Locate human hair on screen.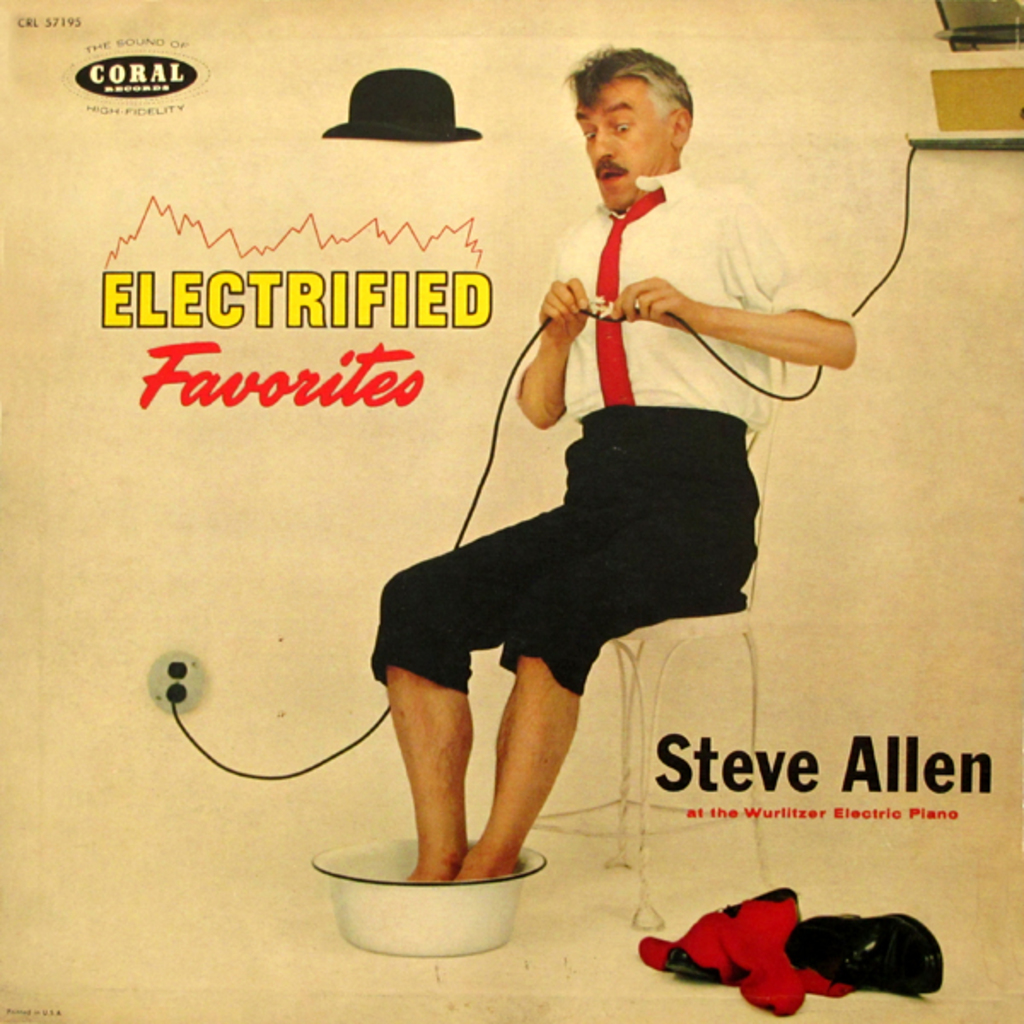
On screen at 570 41 701 148.
